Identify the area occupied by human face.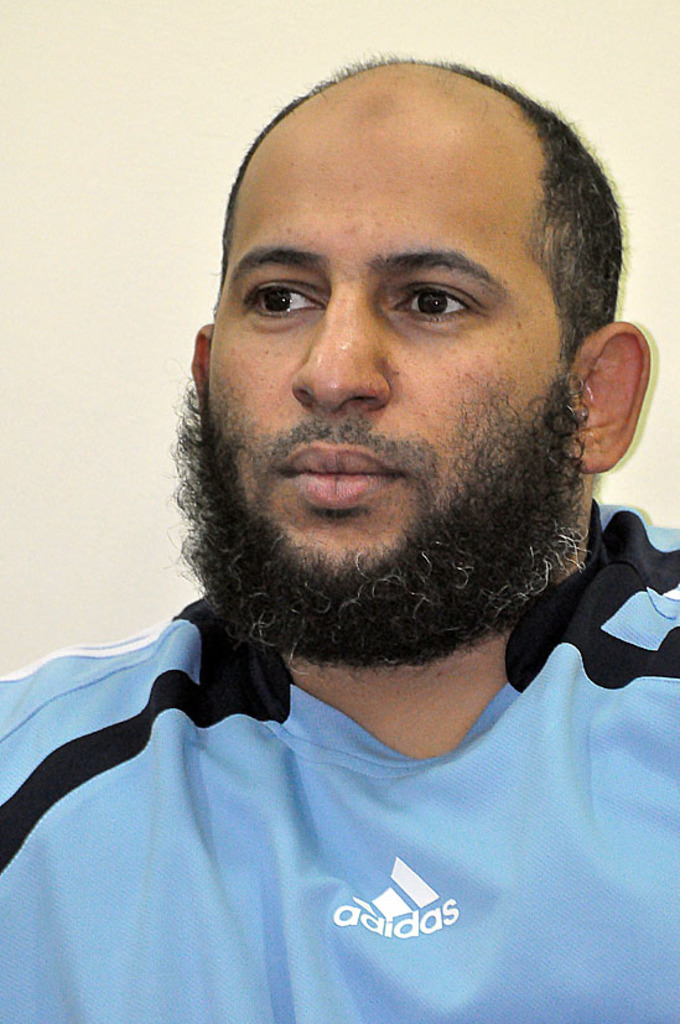
Area: bbox(160, 80, 586, 674).
